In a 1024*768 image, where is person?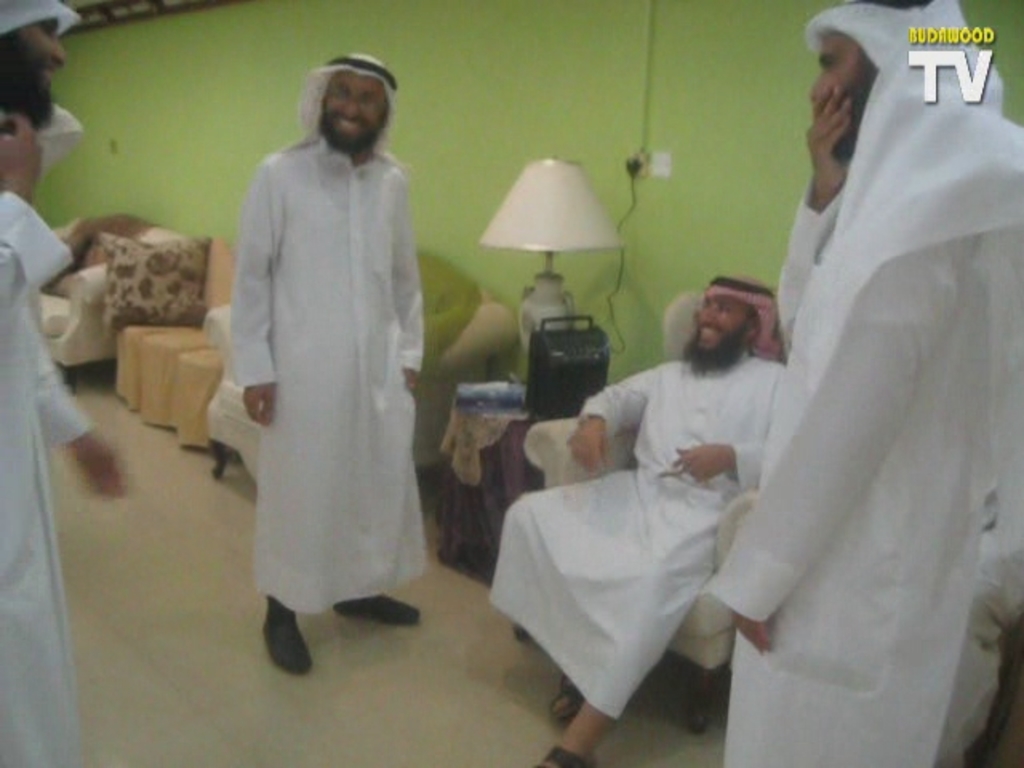
(696,0,1022,766).
